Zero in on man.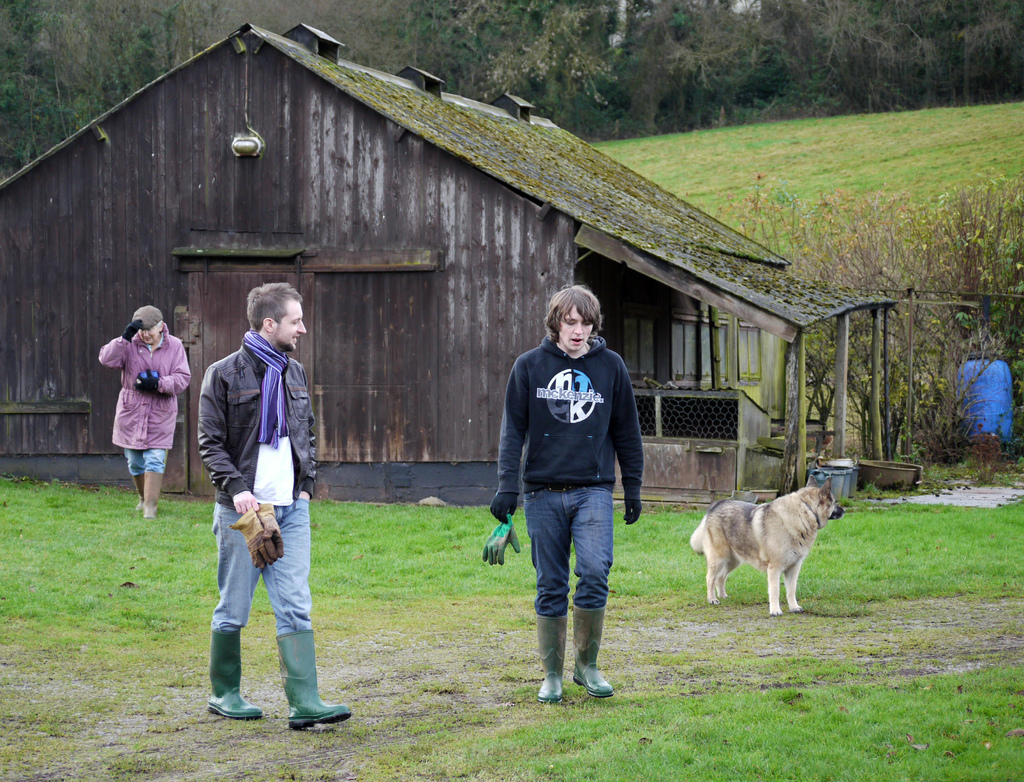
Zeroed in: {"left": 492, "top": 282, "right": 644, "bottom": 703}.
